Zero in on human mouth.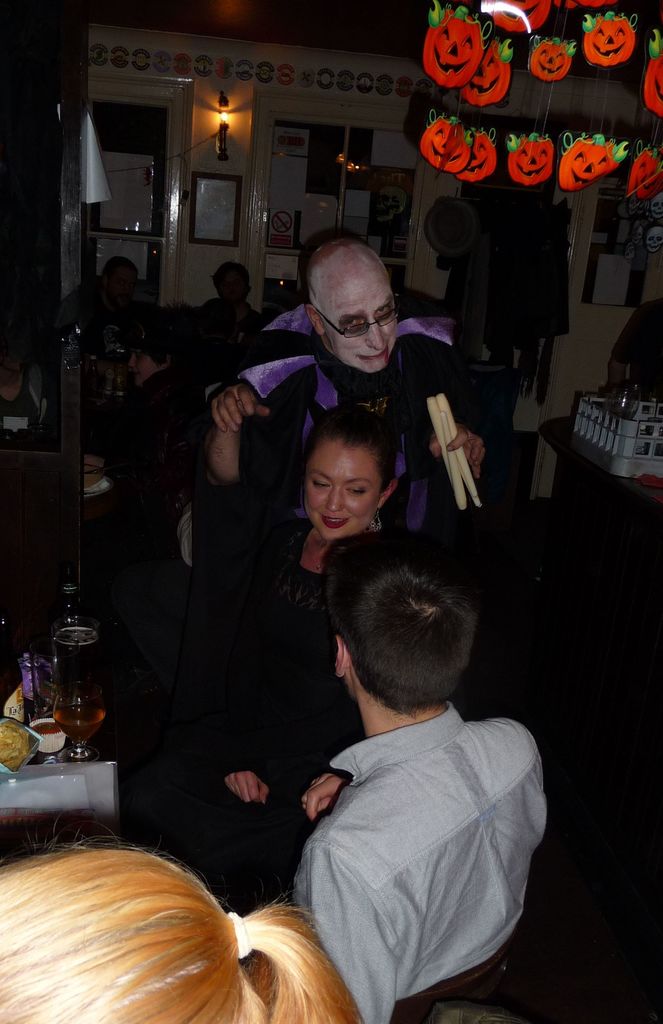
Zeroed in: <bbox>363, 344, 389, 366</bbox>.
